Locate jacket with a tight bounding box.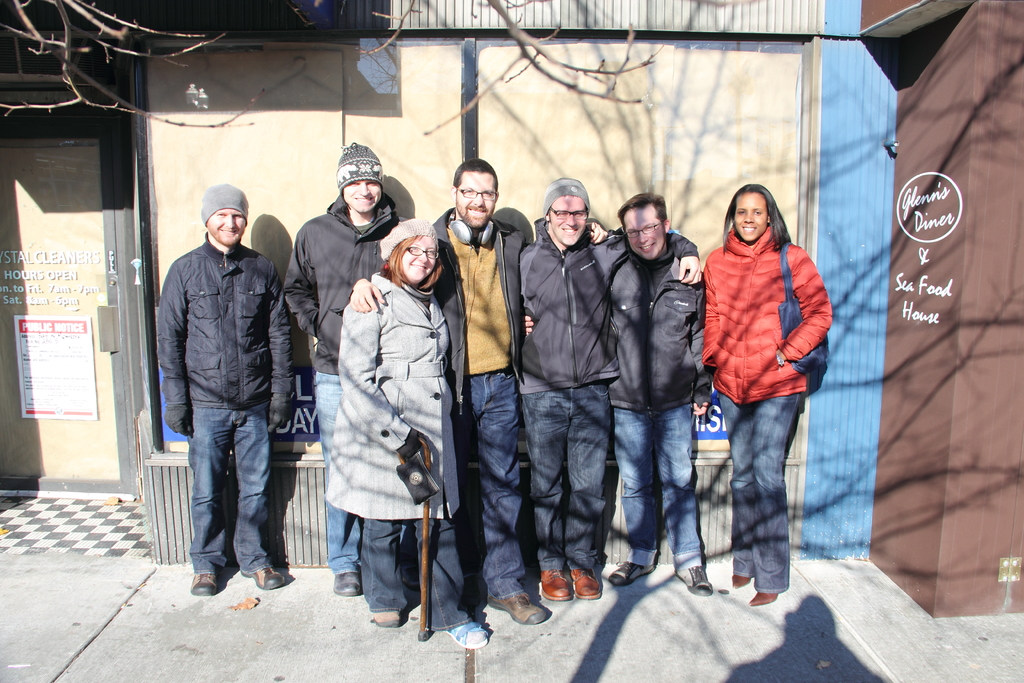
box(420, 206, 531, 396).
